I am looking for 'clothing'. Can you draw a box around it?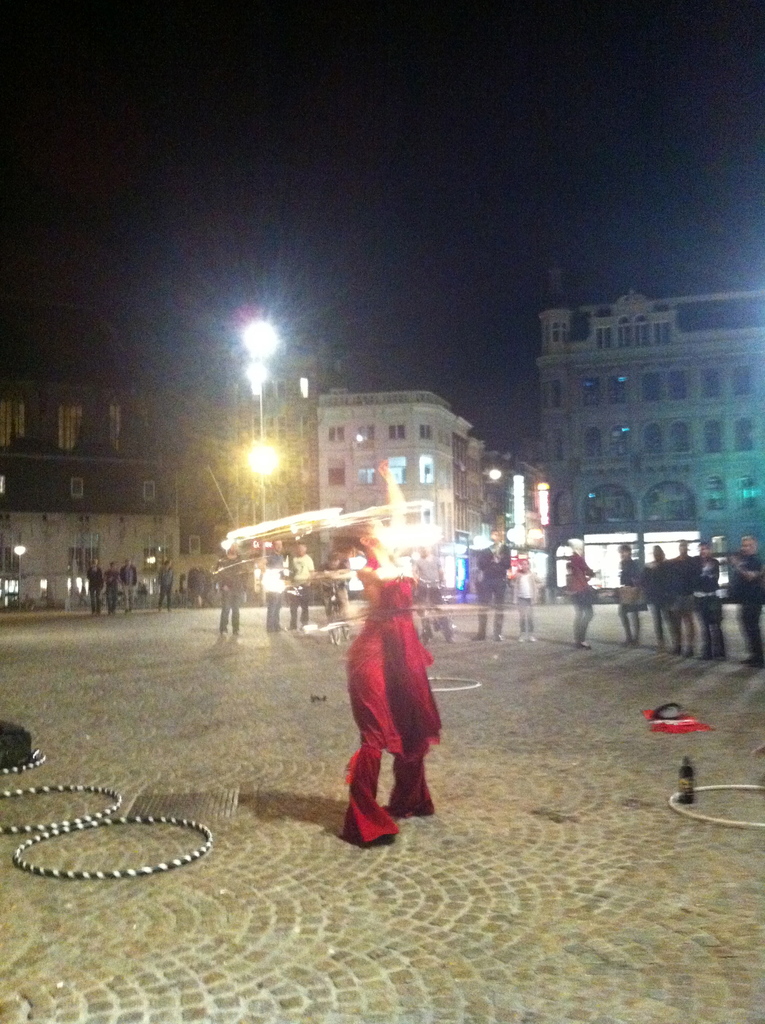
Sure, the bounding box is [346, 560, 444, 844].
